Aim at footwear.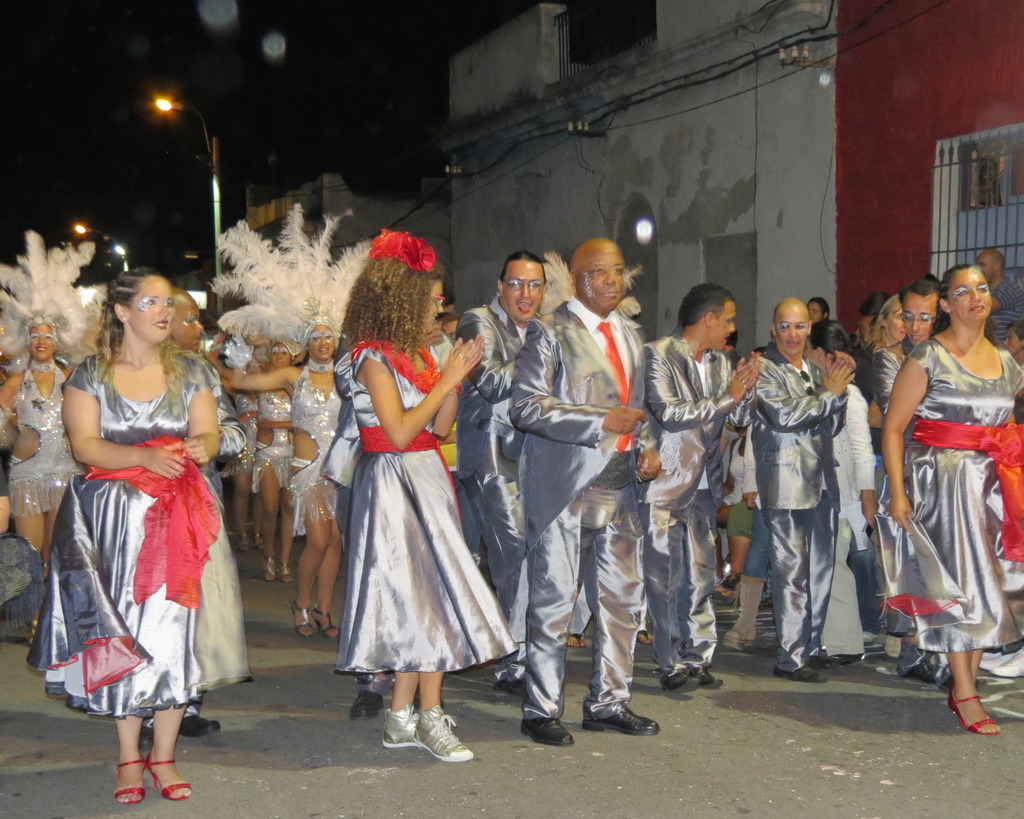
Aimed at (left=412, top=705, right=470, bottom=761).
